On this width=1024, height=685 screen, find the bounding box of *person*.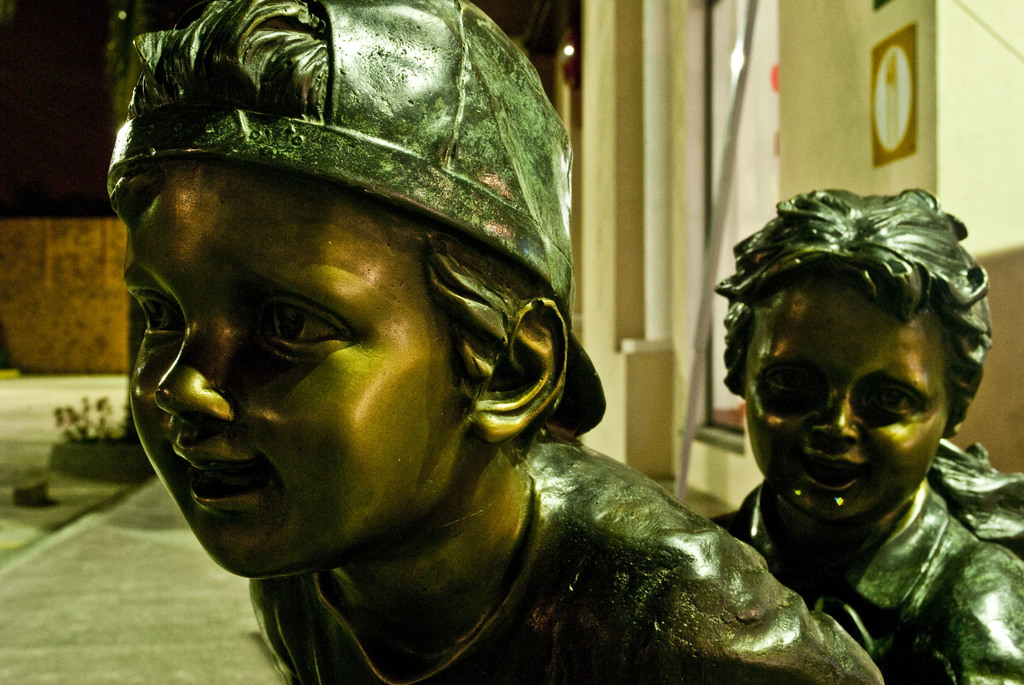
Bounding box: pyautogui.locateOnScreen(104, 0, 883, 684).
